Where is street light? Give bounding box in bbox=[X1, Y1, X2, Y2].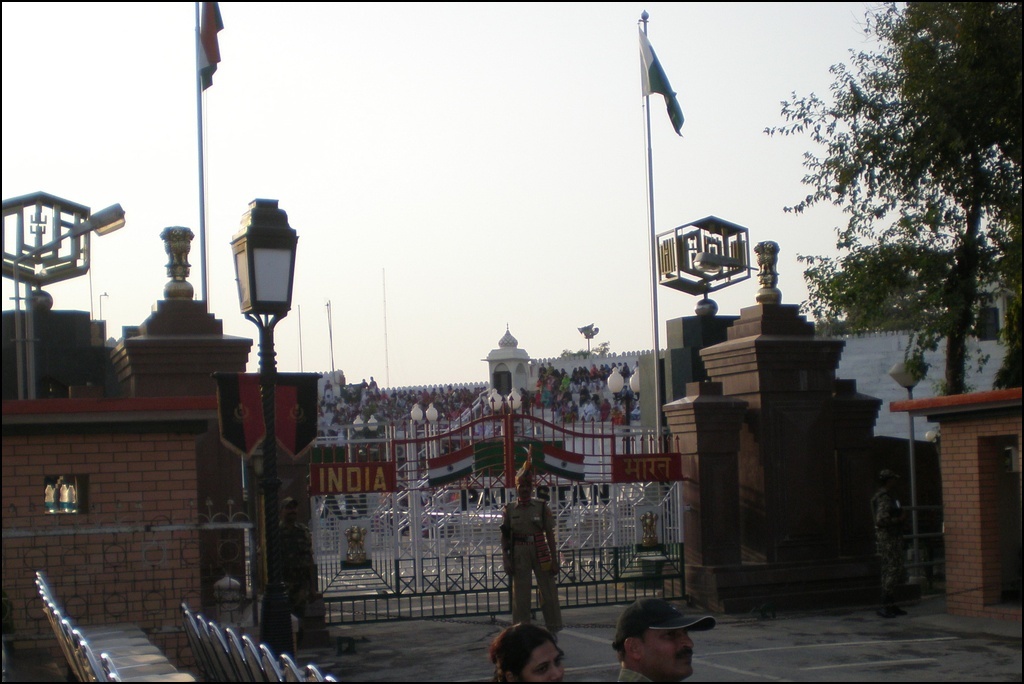
bbox=[9, 199, 132, 399].
